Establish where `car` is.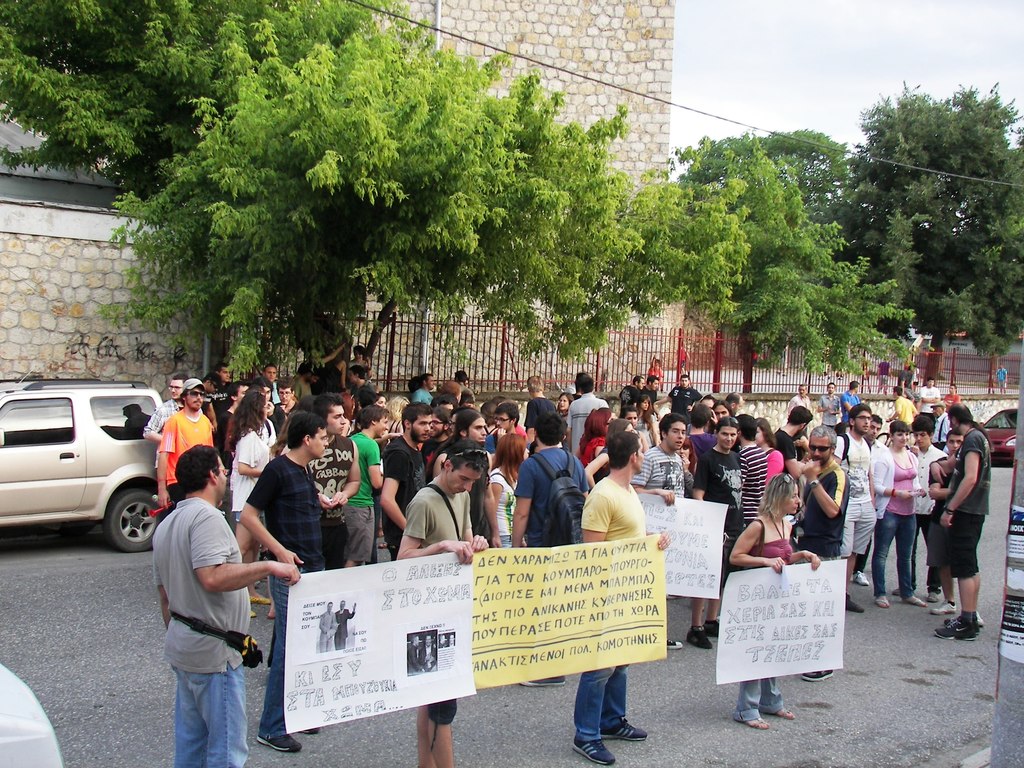
Established at <bbox>0, 373, 166, 552</bbox>.
